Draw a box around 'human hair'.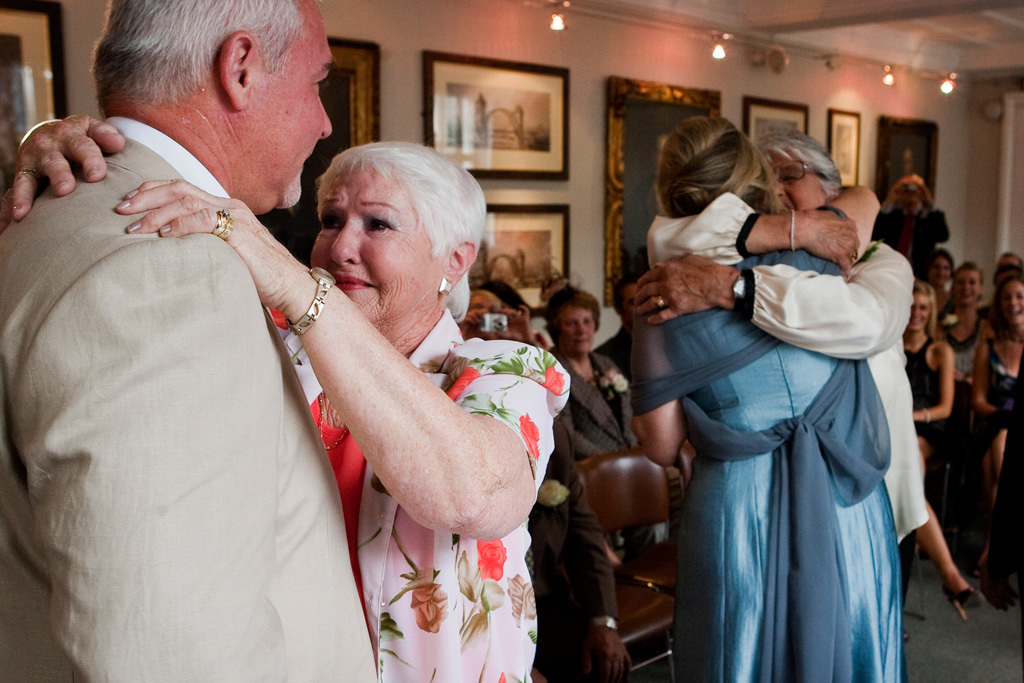
(left=94, top=0, right=297, bottom=99).
